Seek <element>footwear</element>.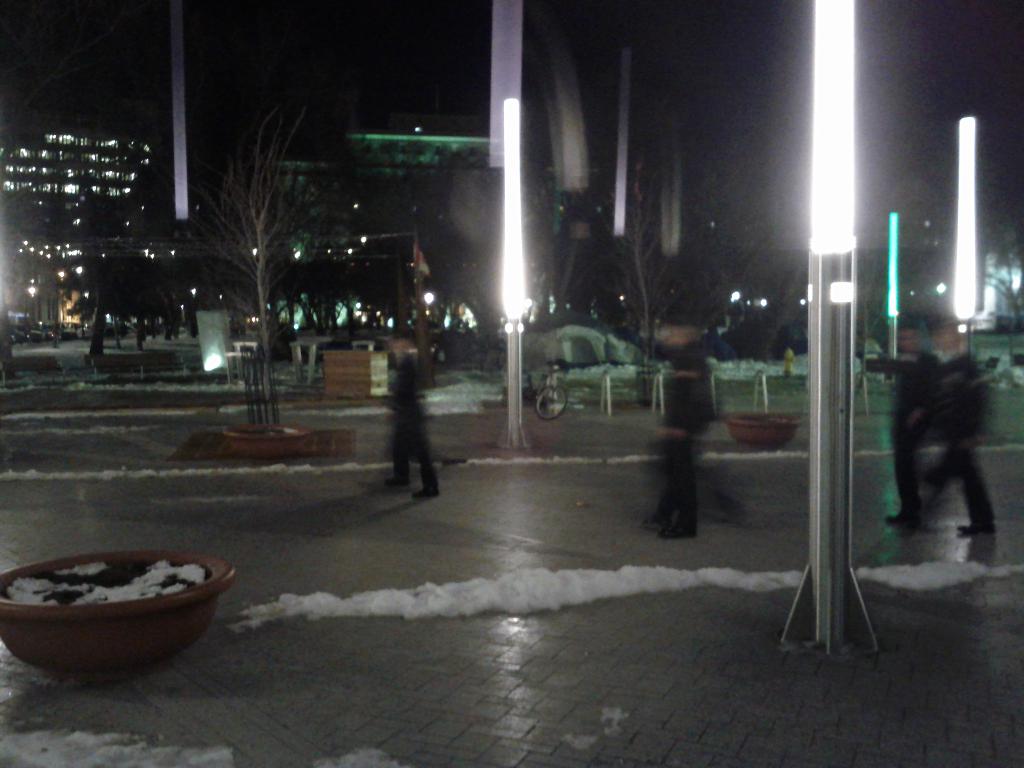
(885, 514, 912, 523).
